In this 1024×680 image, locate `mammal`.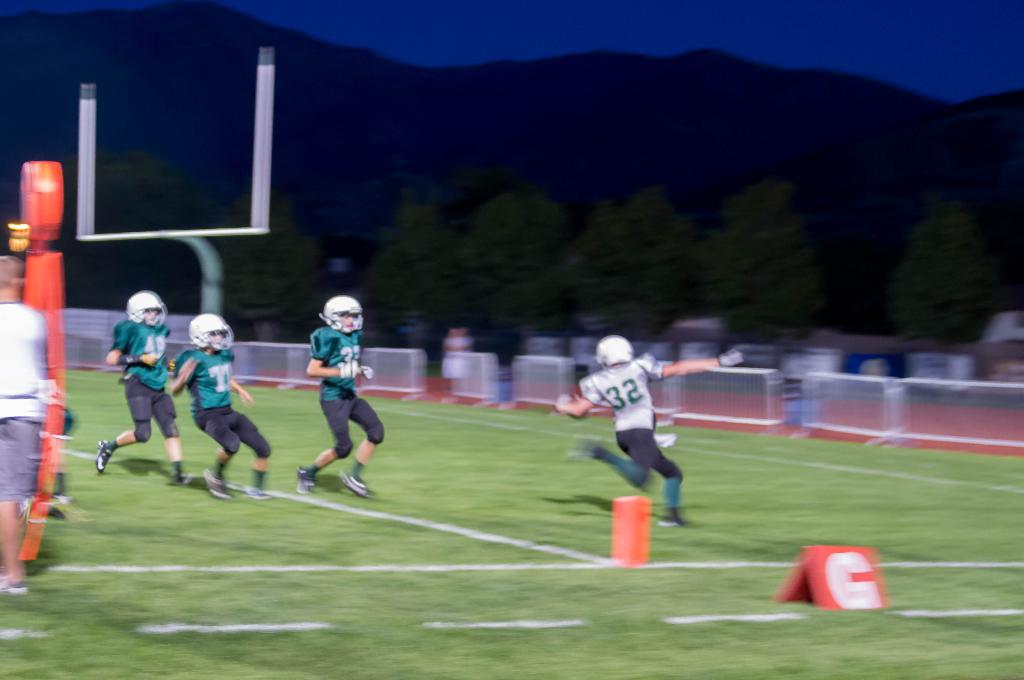
Bounding box: l=0, t=249, r=60, b=597.
